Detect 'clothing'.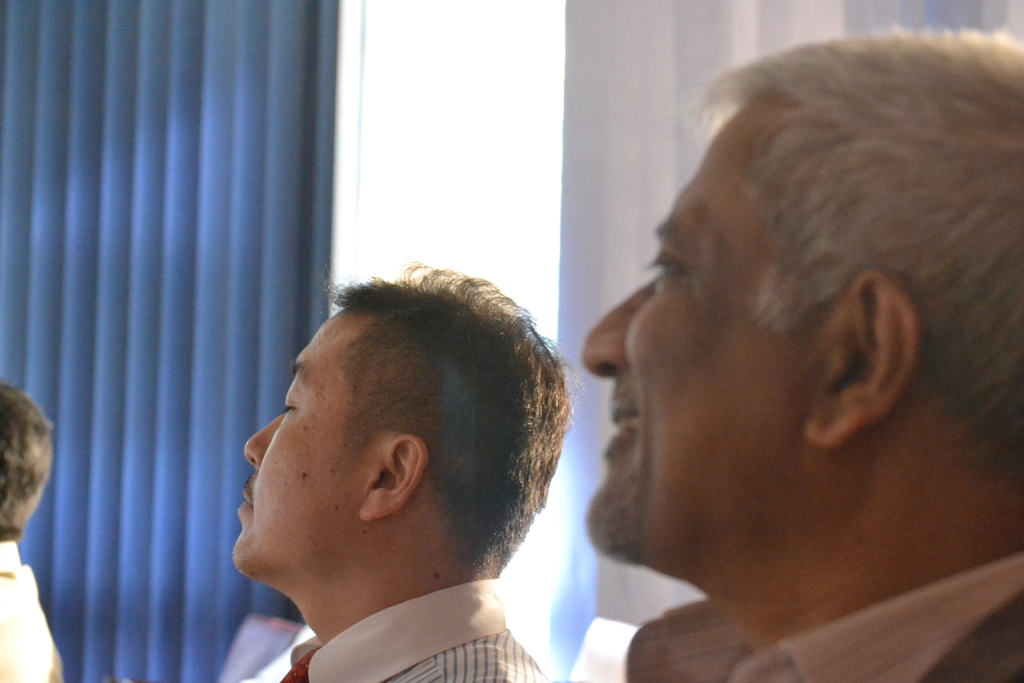
Detected at l=0, t=541, r=67, b=682.
